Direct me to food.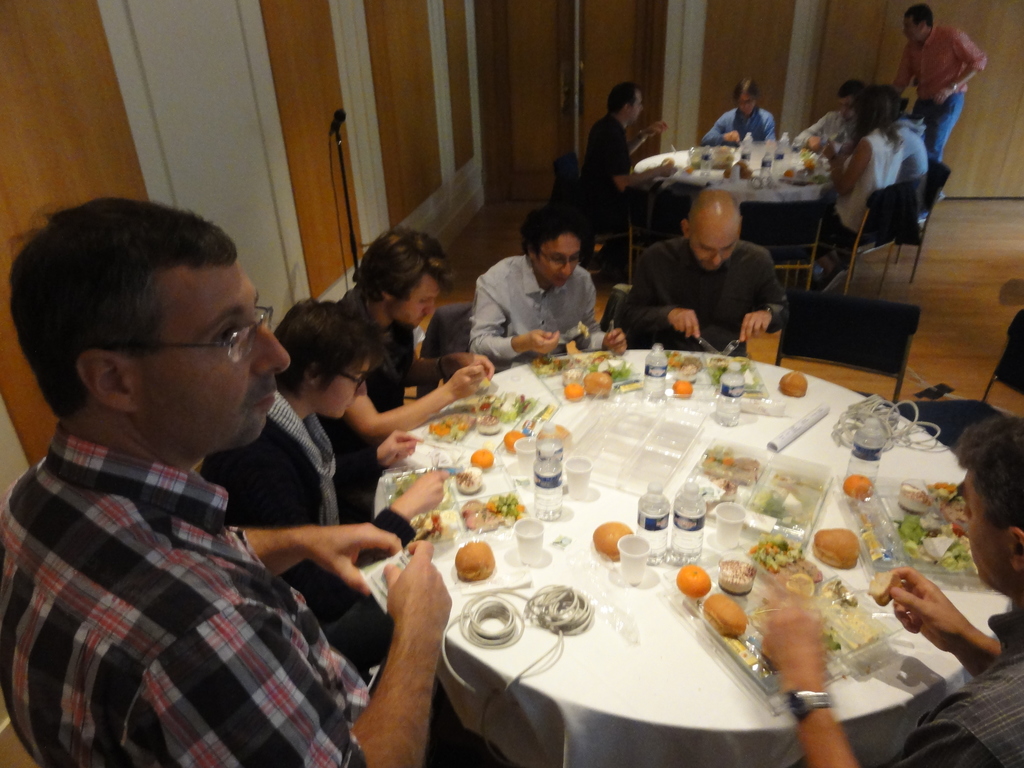
Direction: [455, 463, 483, 492].
